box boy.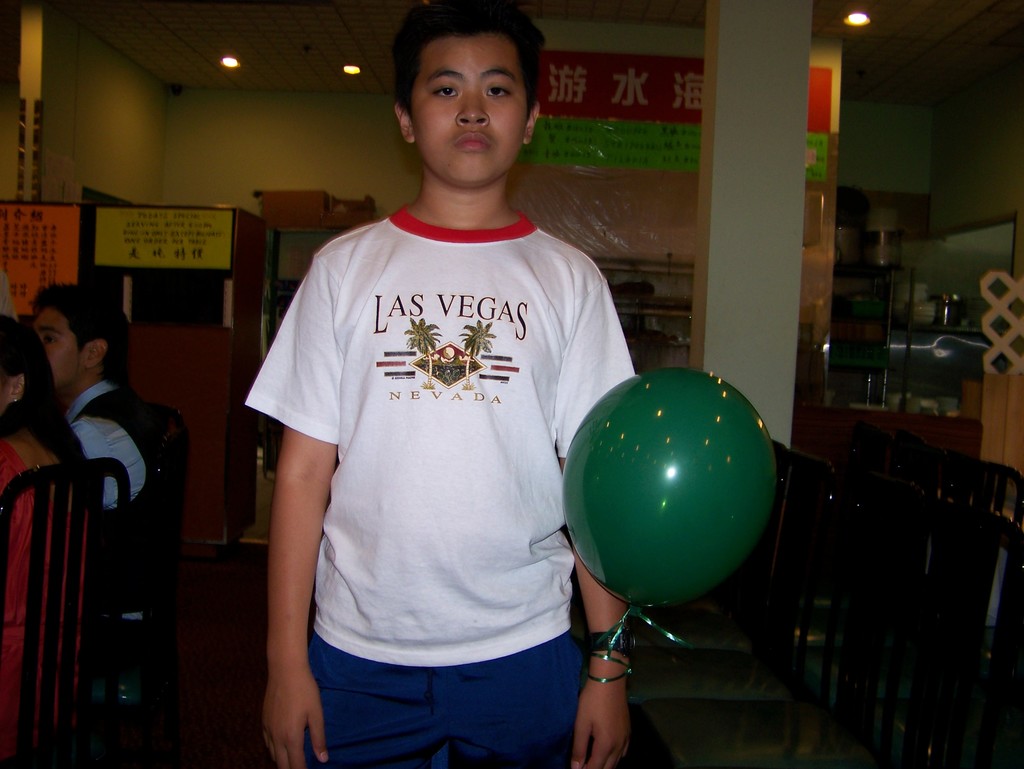
251 18 655 749.
